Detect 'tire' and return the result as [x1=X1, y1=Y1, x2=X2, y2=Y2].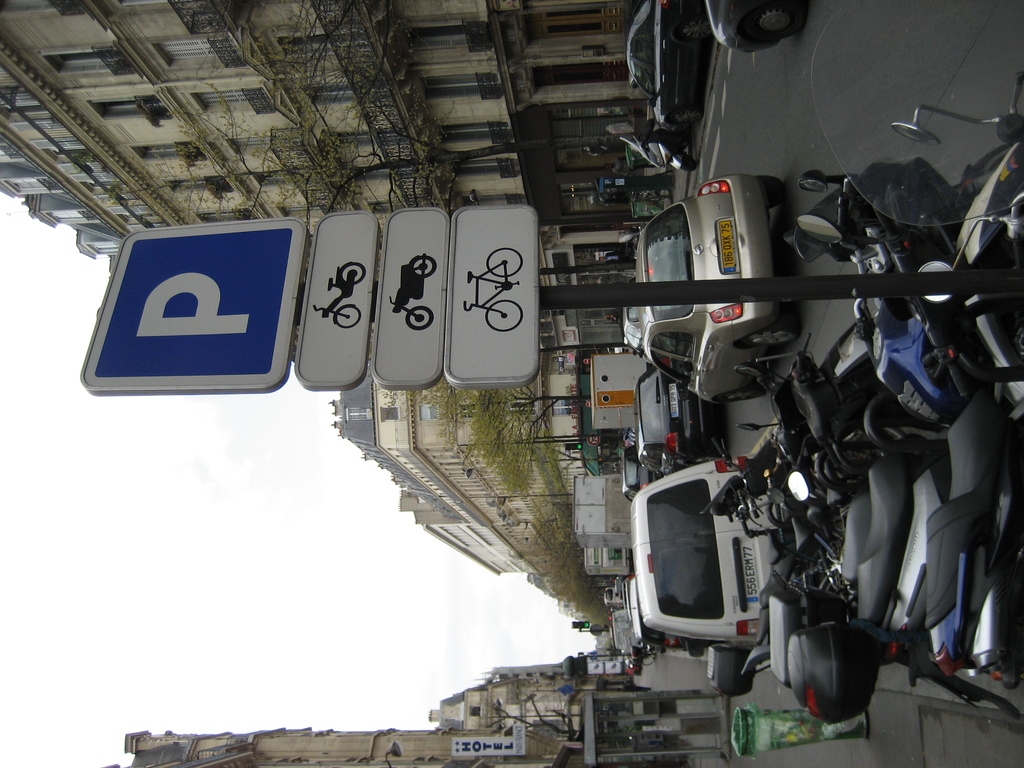
[x1=717, y1=381, x2=765, y2=400].
